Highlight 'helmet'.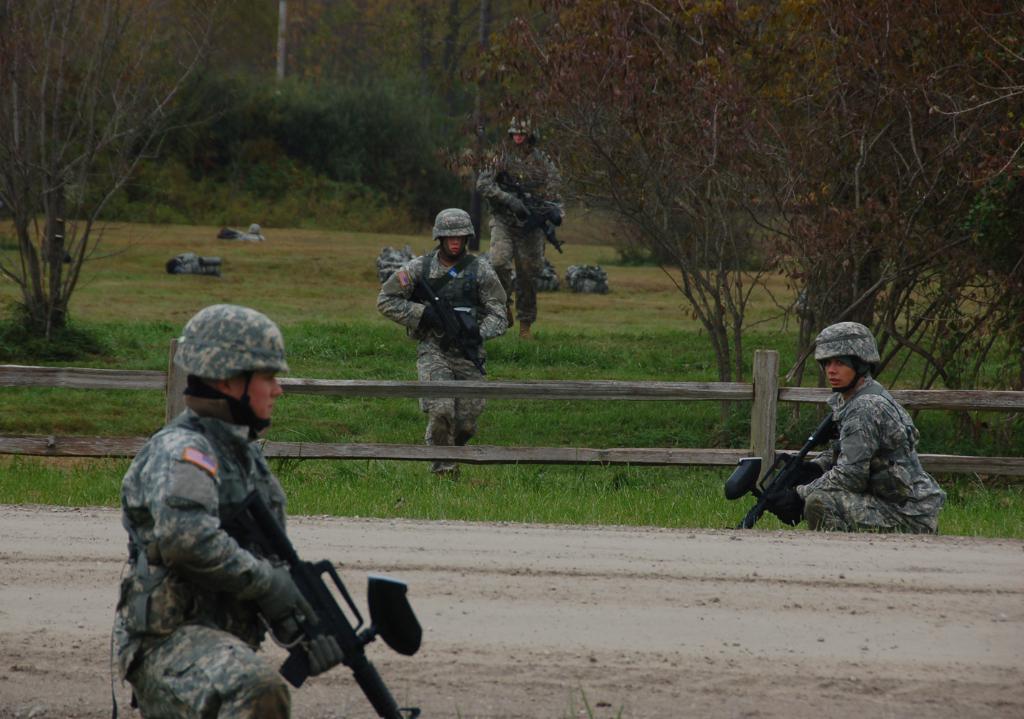
Highlighted region: {"x1": 173, "y1": 304, "x2": 289, "y2": 452}.
